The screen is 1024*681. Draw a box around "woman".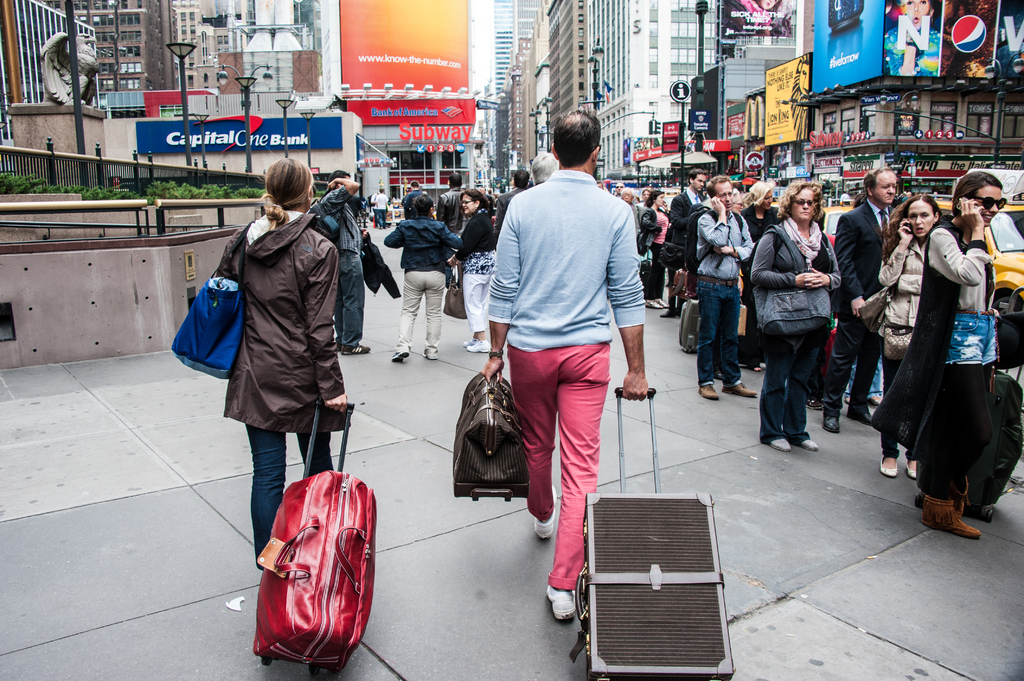
locate(632, 186, 675, 310).
